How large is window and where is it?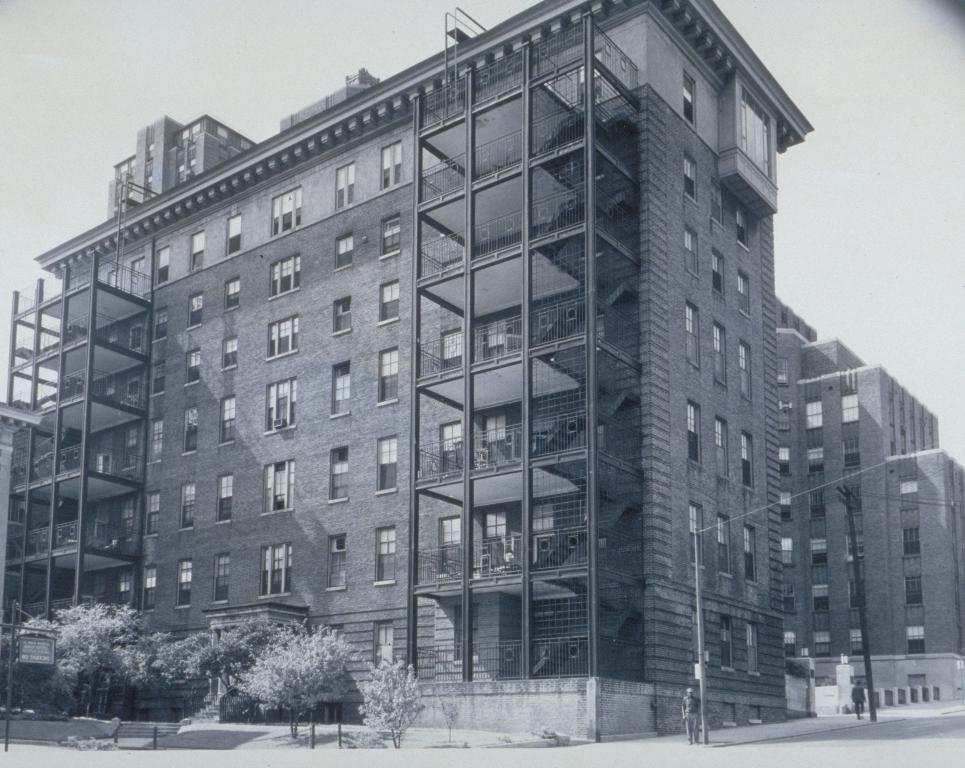
Bounding box: 440, 330, 460, 367.
